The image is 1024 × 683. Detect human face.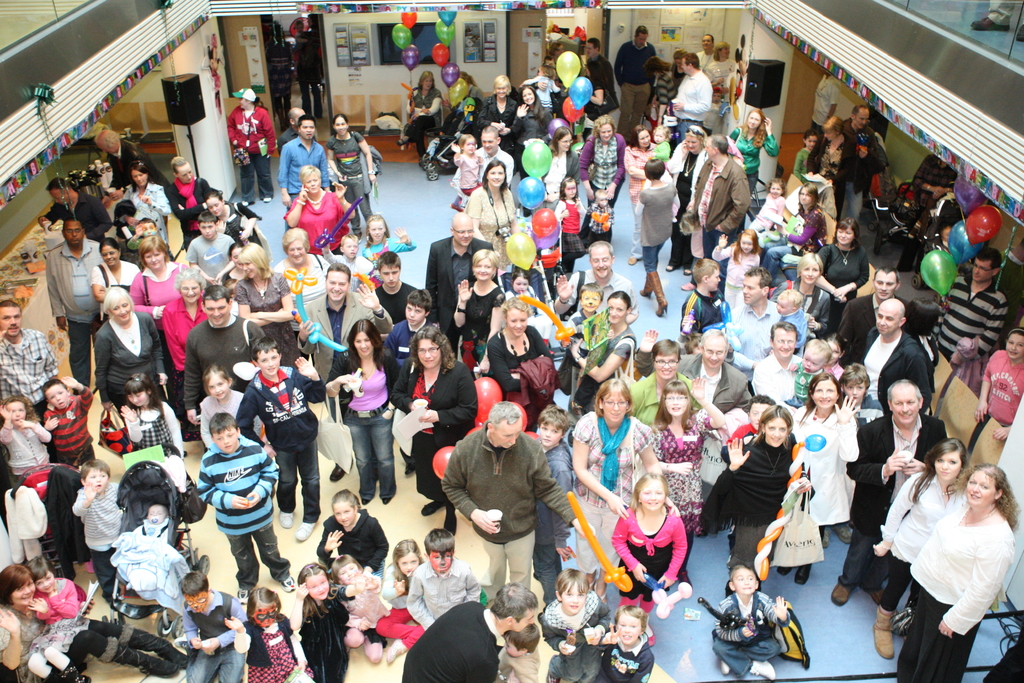
Detection: 300:122:312:132.
